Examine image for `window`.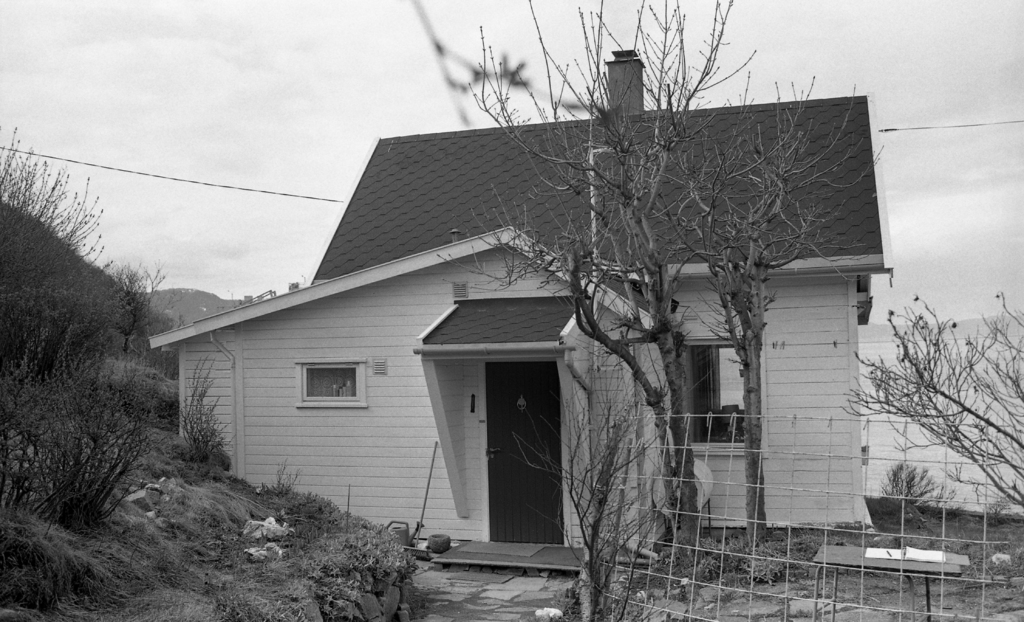
Examination result: [left=479, top=344, right=568, bottom=552].
